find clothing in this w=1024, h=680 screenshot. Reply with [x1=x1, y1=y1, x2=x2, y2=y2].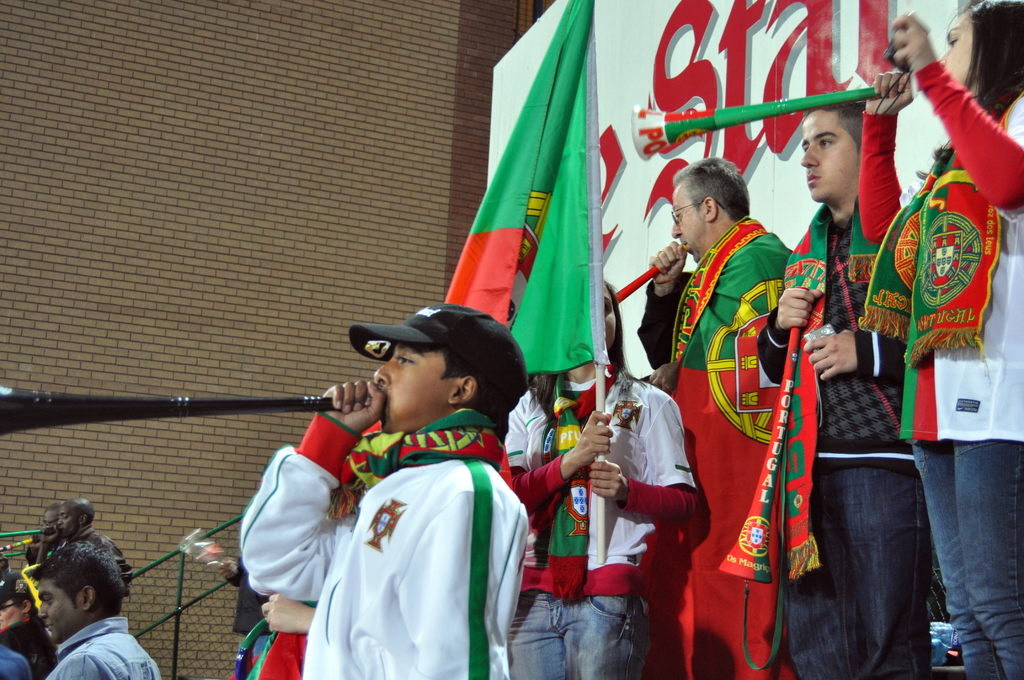
[x1=33, y1=620, x2=164, y2=679].
